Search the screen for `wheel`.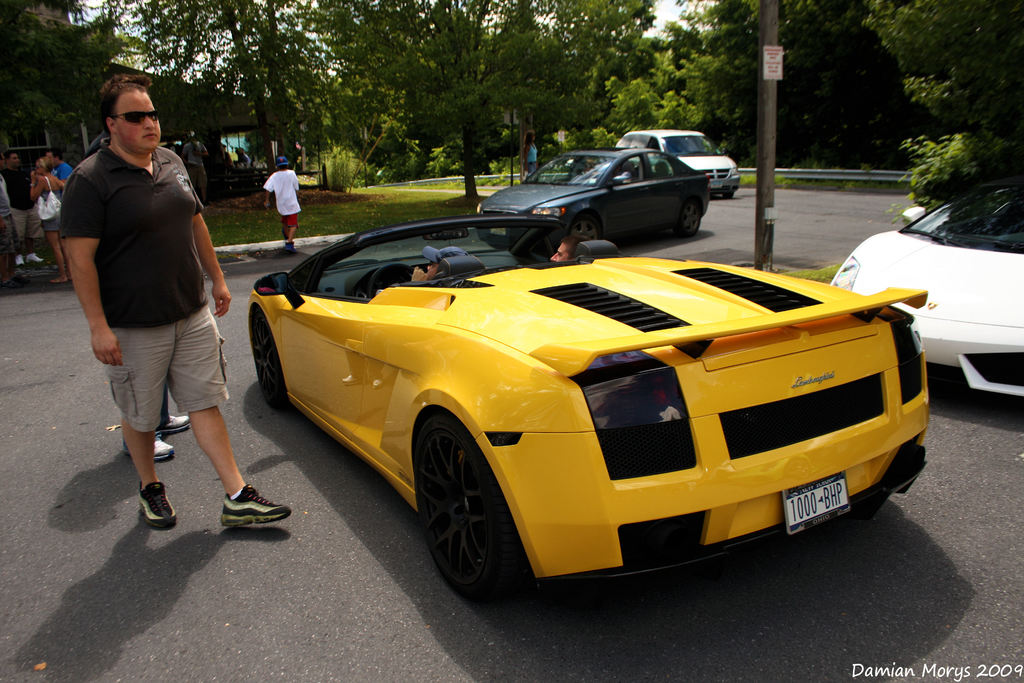
Found at detection(252, 317, 293, 415).
